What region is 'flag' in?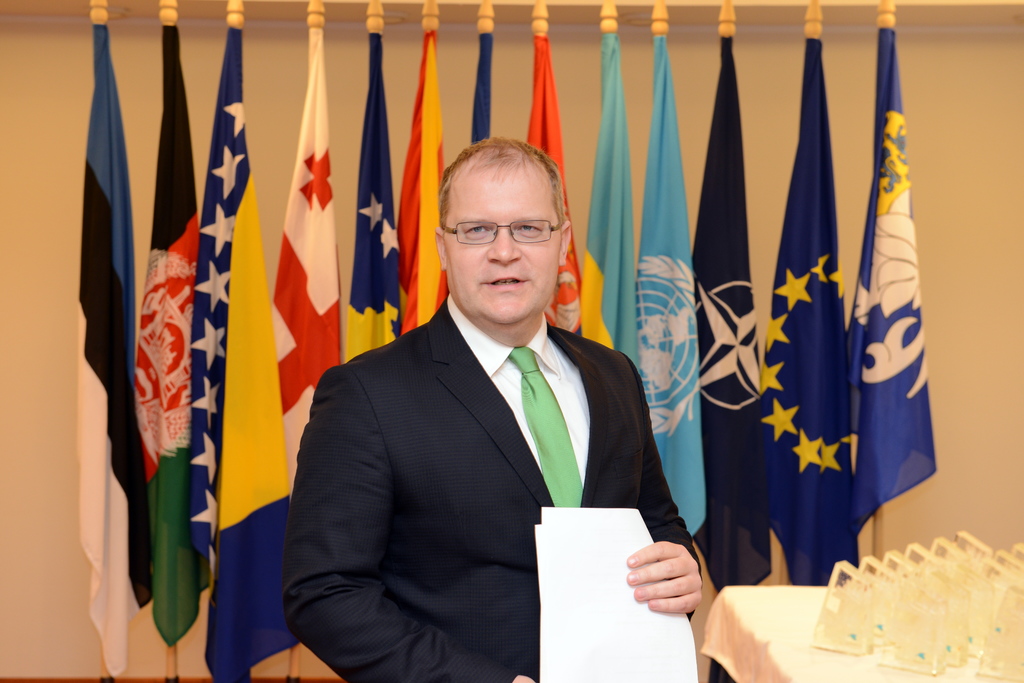
674:28:774:599.
